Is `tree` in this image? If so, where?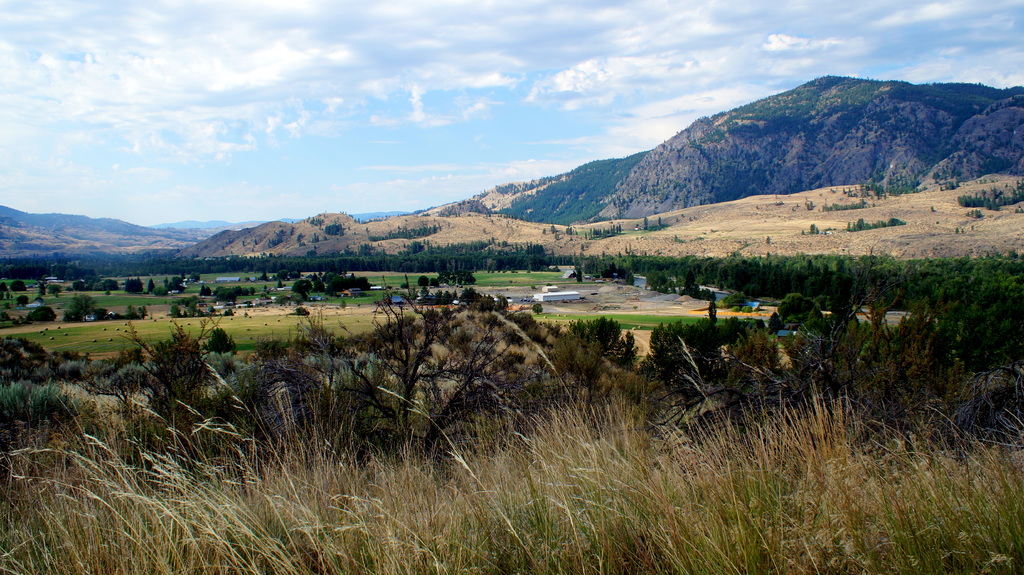
Yes, at (left=125, top=276, right=143, bottom=292).
